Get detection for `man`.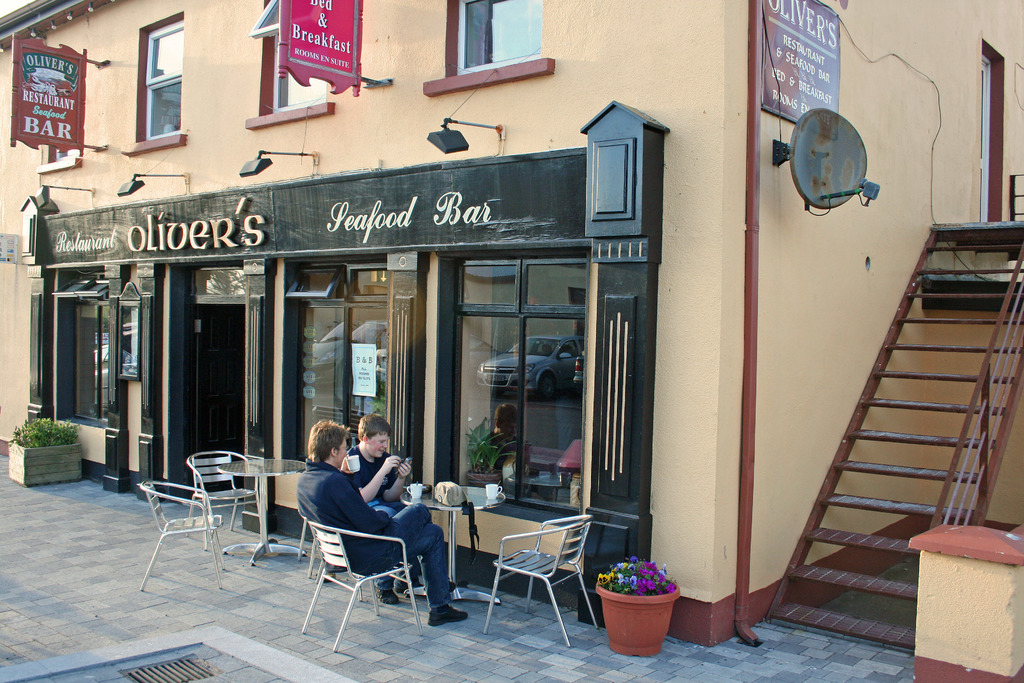
Detection: 342:413:422:509.
